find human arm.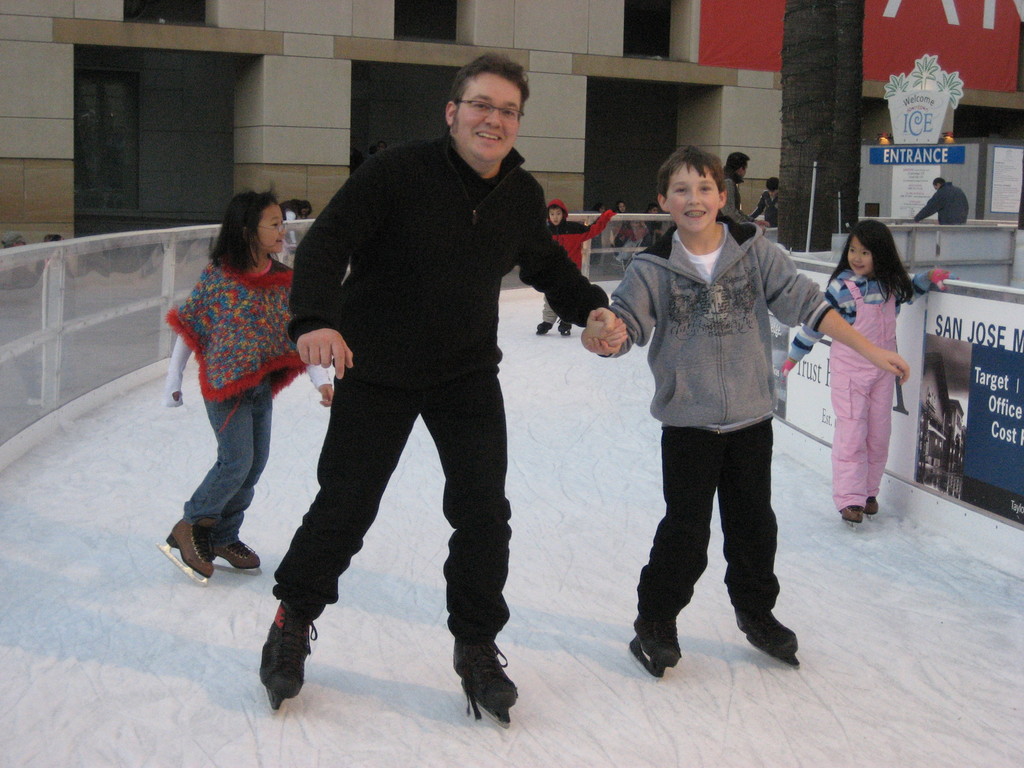
box=[573, 204, 620, 241].
